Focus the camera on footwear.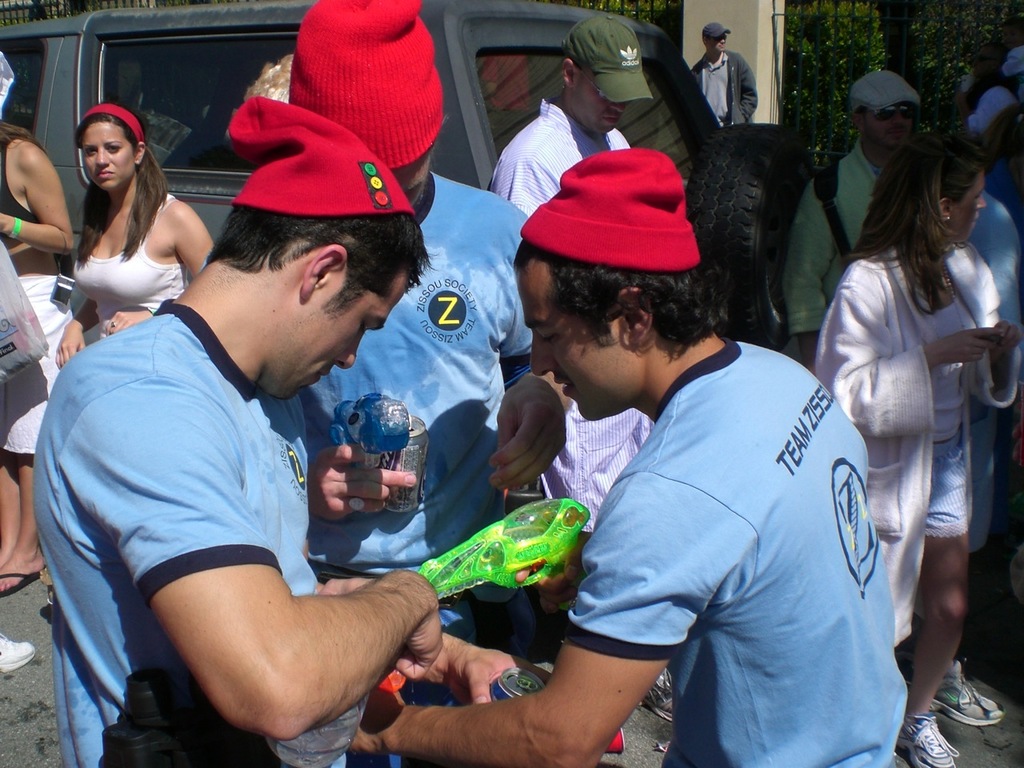
Focus region: x1=643, y1=672, x2=671, y2=722.
